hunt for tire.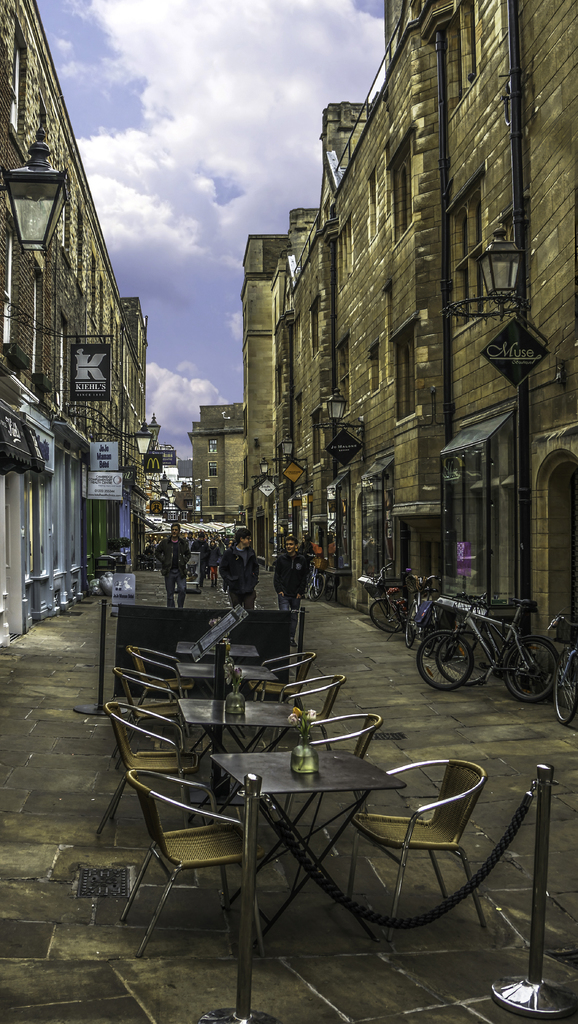
Hunted down at left=371, top=600, right=402, bottom=634.
